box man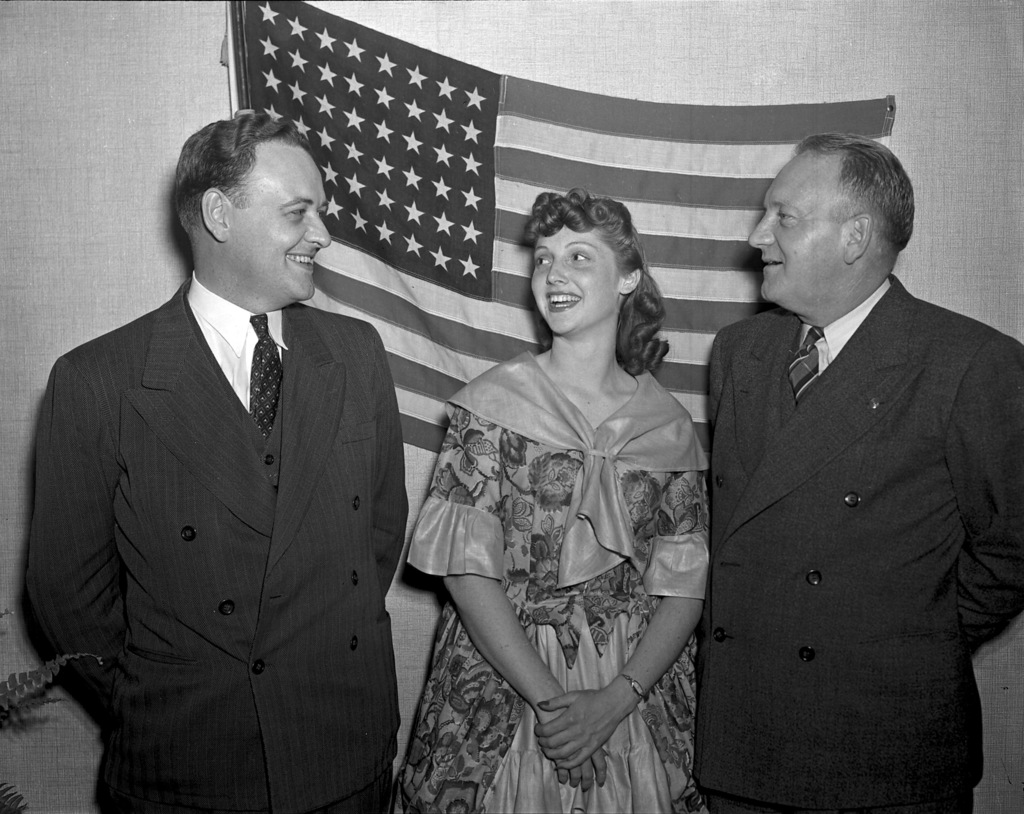
{"x1": 19, "y1": 114, "x2": 416, "y2": 813}
